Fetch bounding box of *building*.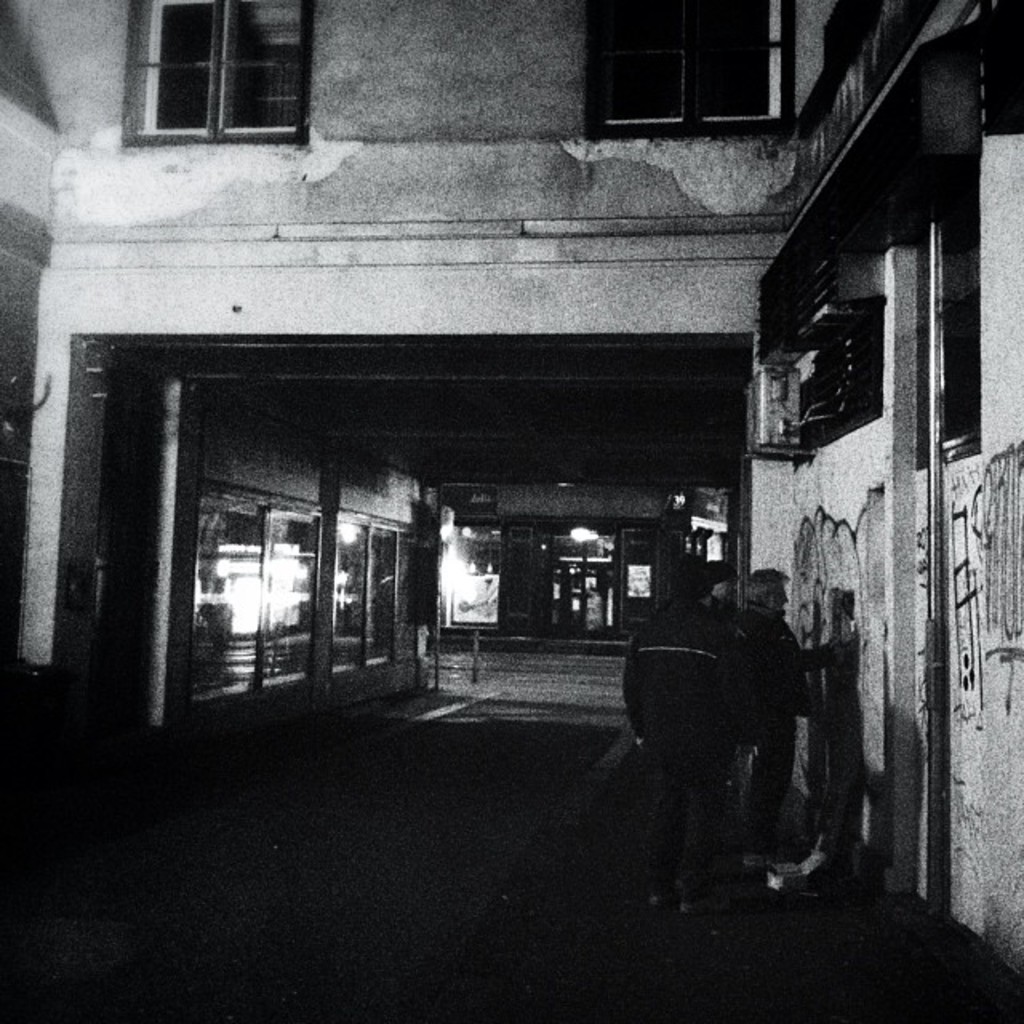
Bbox: [left=0, top=0, right=1022, bottom=1022].
